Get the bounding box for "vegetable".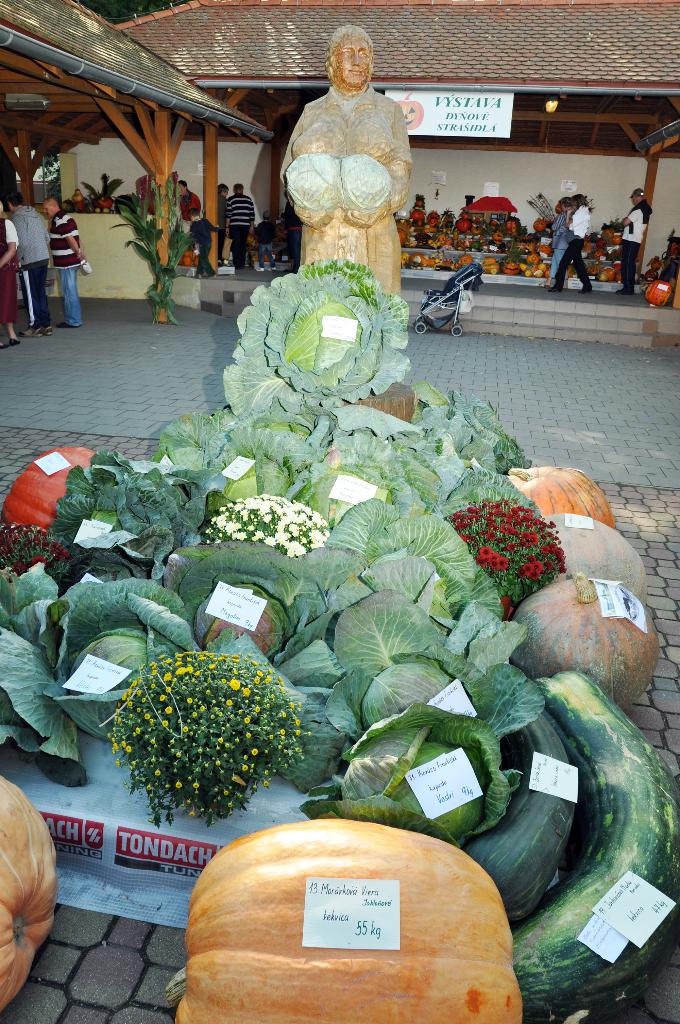
{"left": 0, "top": 769, "right": 59, "bottom": 1009}.
